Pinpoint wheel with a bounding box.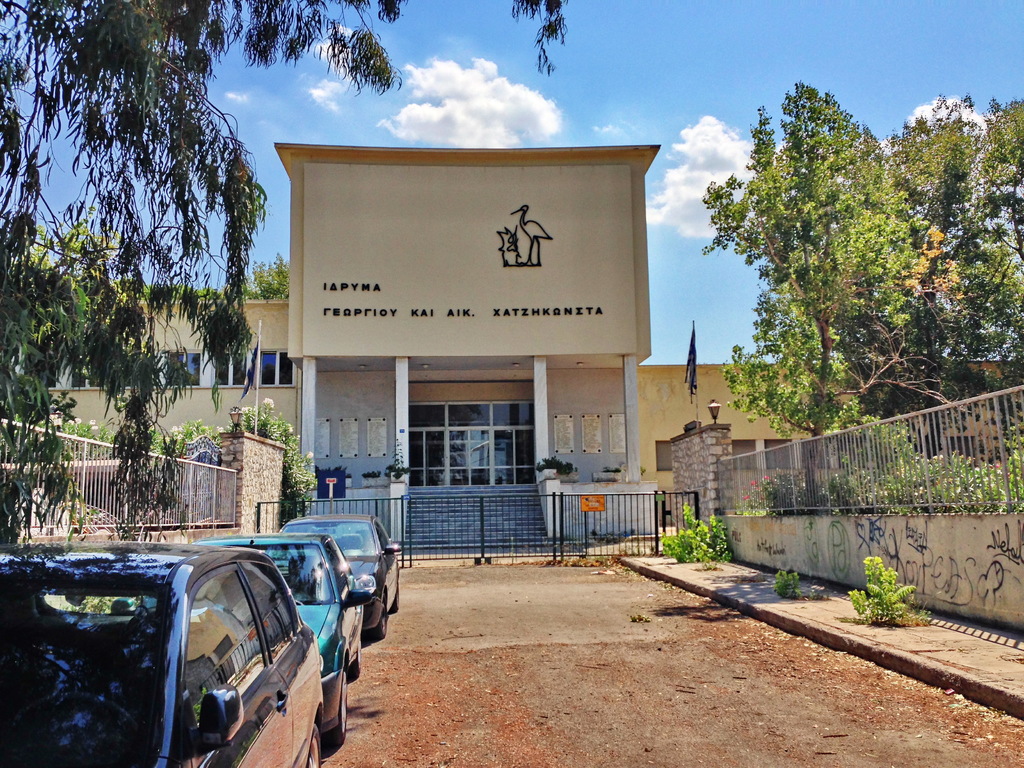
left=3, top=691, right=147, bottom=755.
